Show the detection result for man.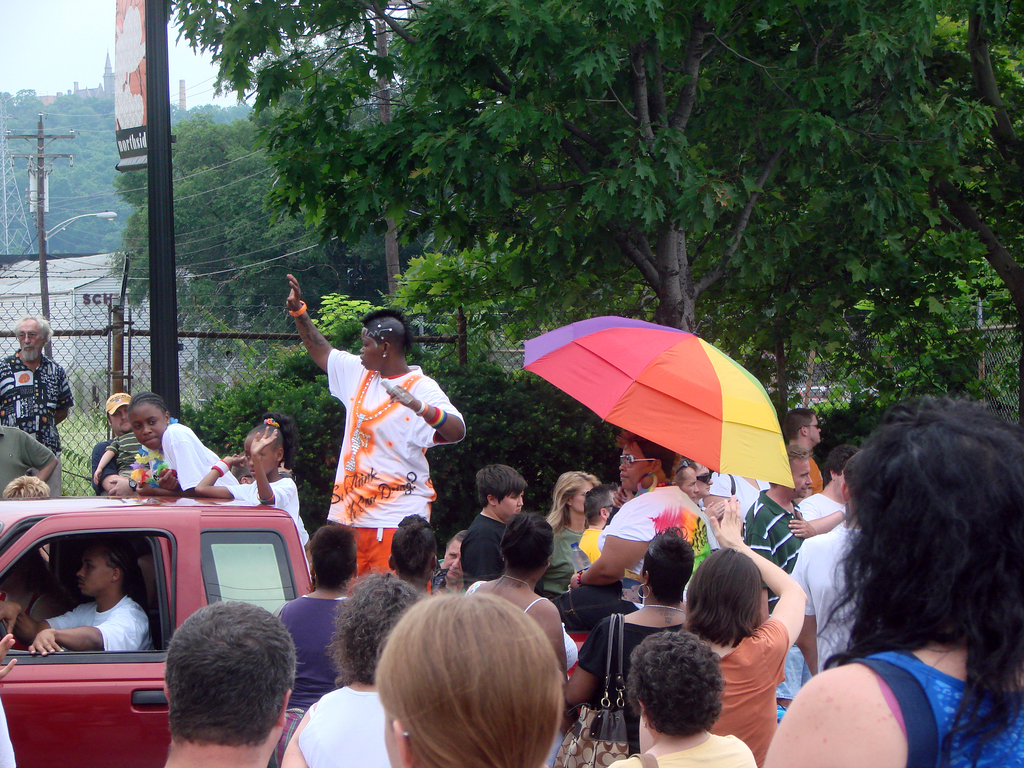
x1=736, y1=447, x2=815, y2=725.
